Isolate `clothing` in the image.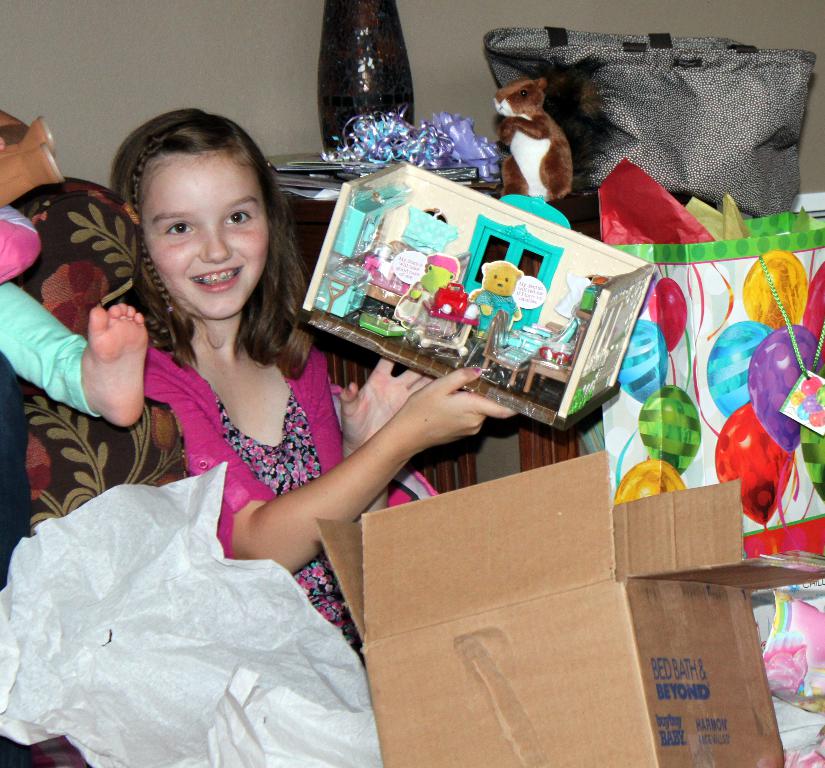
Isolated region: [x1=53, y1=266, x2=412, y2=667].
